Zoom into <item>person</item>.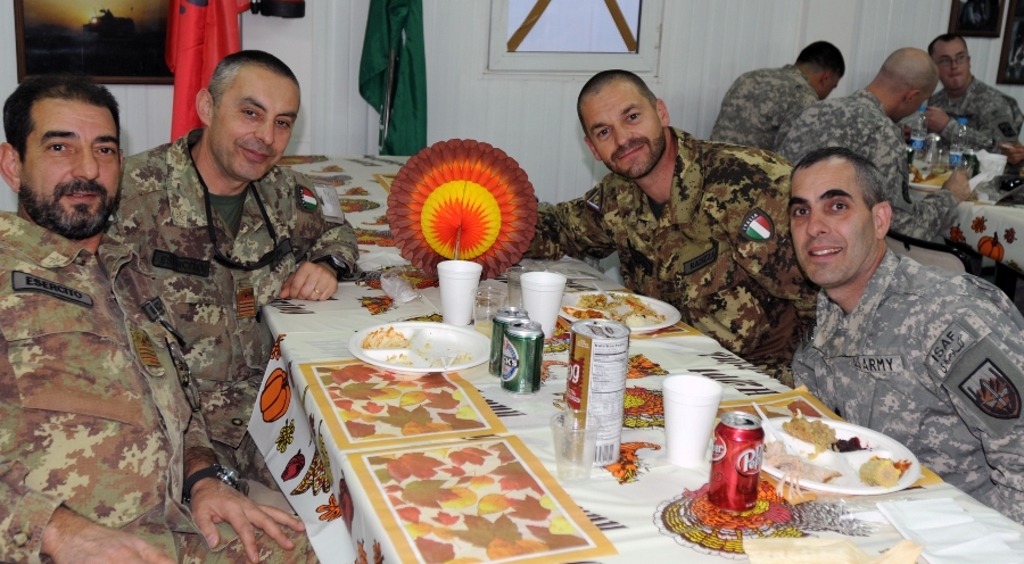
Zoom target: 782,44,975,246.
